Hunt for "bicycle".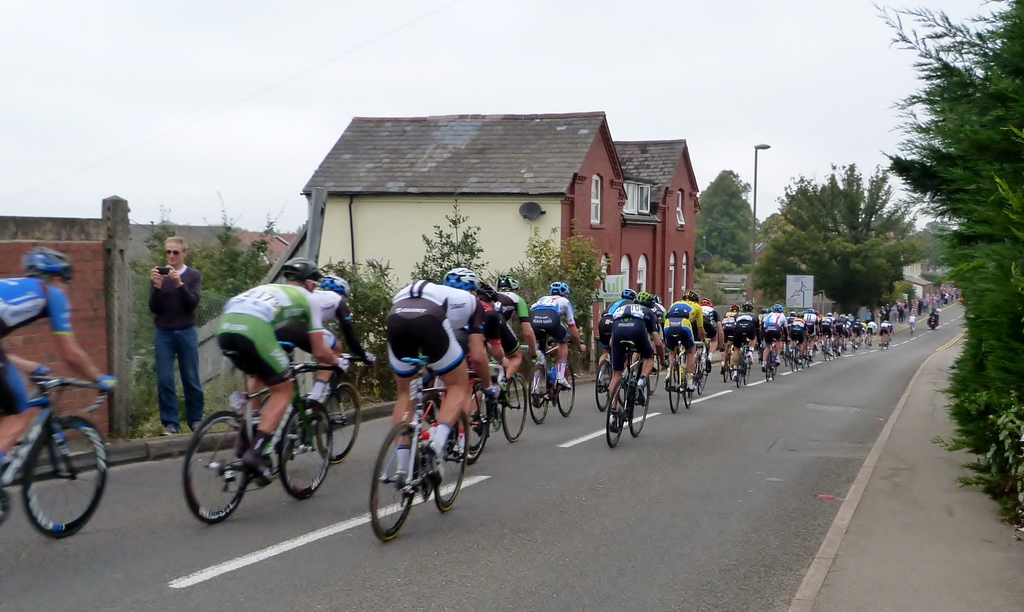
Hunted down at 908:322:916:337.
